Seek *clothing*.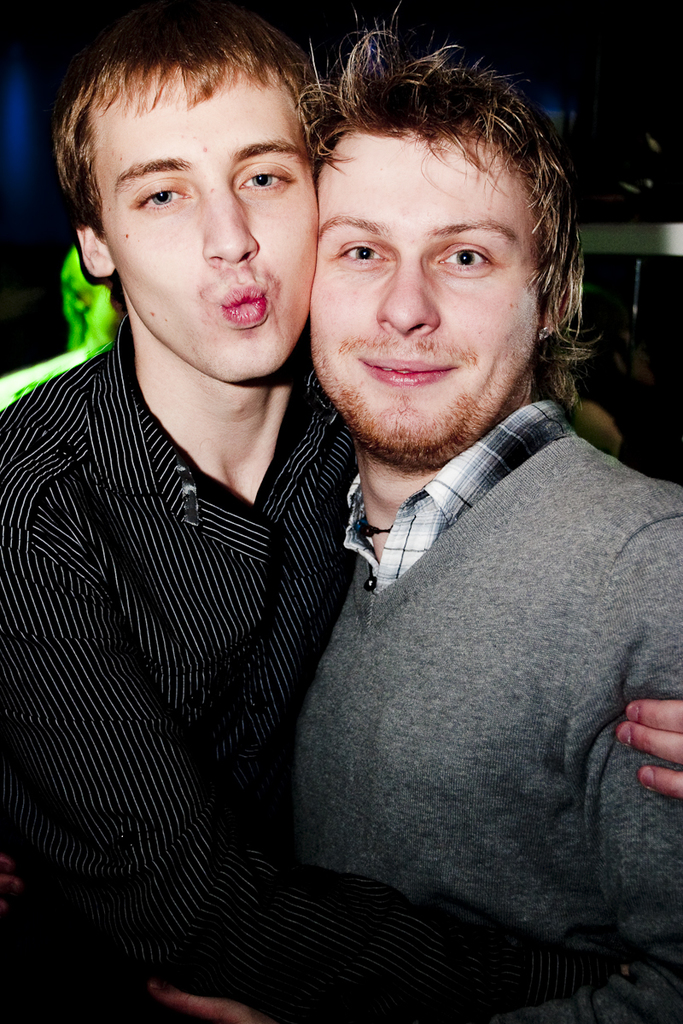
detection(0, 312, 357, 1023).
